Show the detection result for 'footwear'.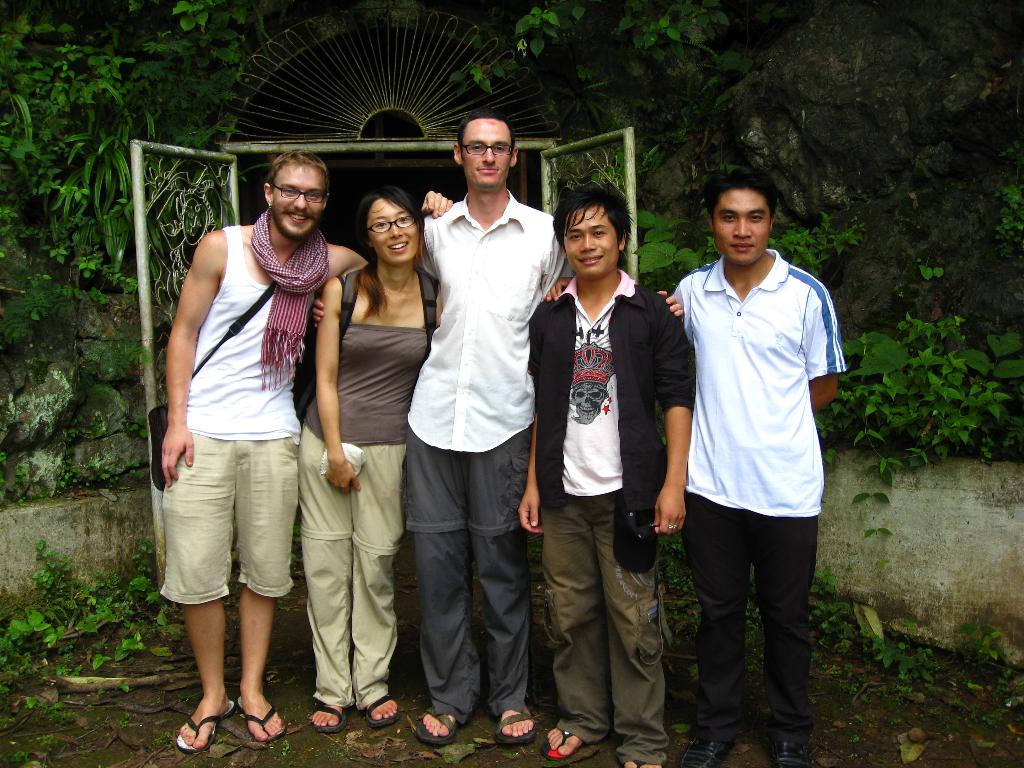
select_region(175, 698, 235, 751).
